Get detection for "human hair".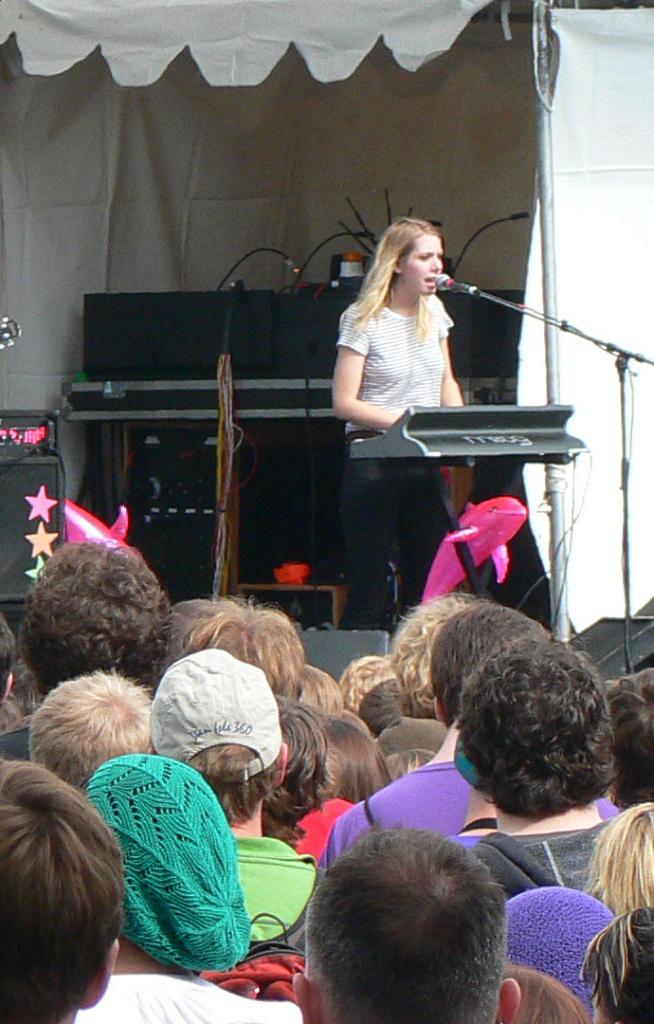
Detection: [x1=177, y1=594, x2=306, y2=696].
